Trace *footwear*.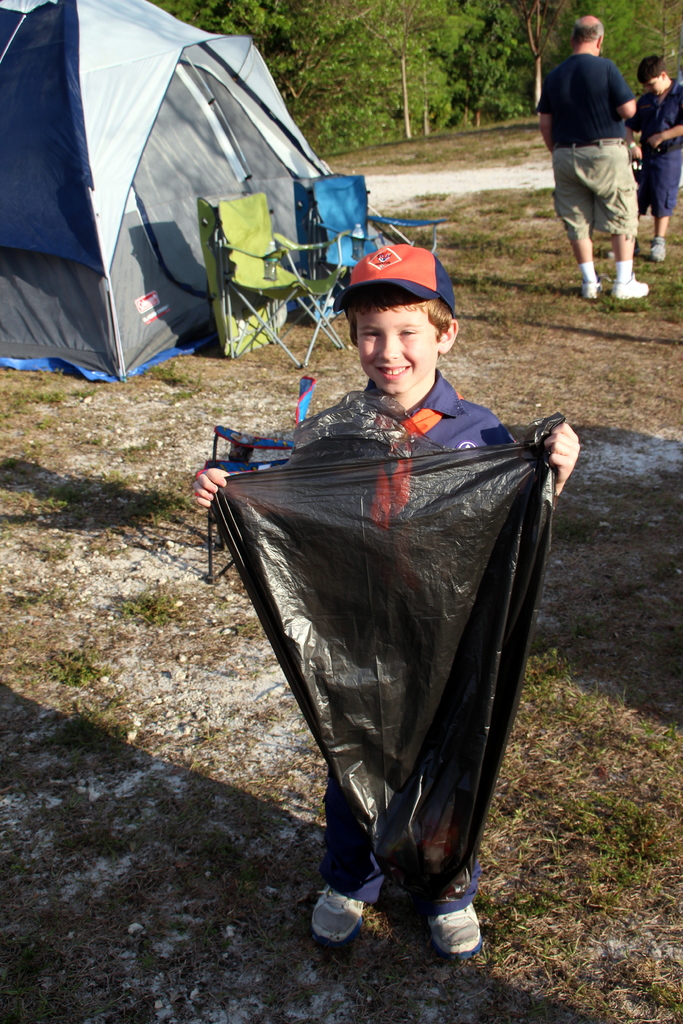
Traced to pyautogui.locateOnScreen(576, 271, 605, 301).
